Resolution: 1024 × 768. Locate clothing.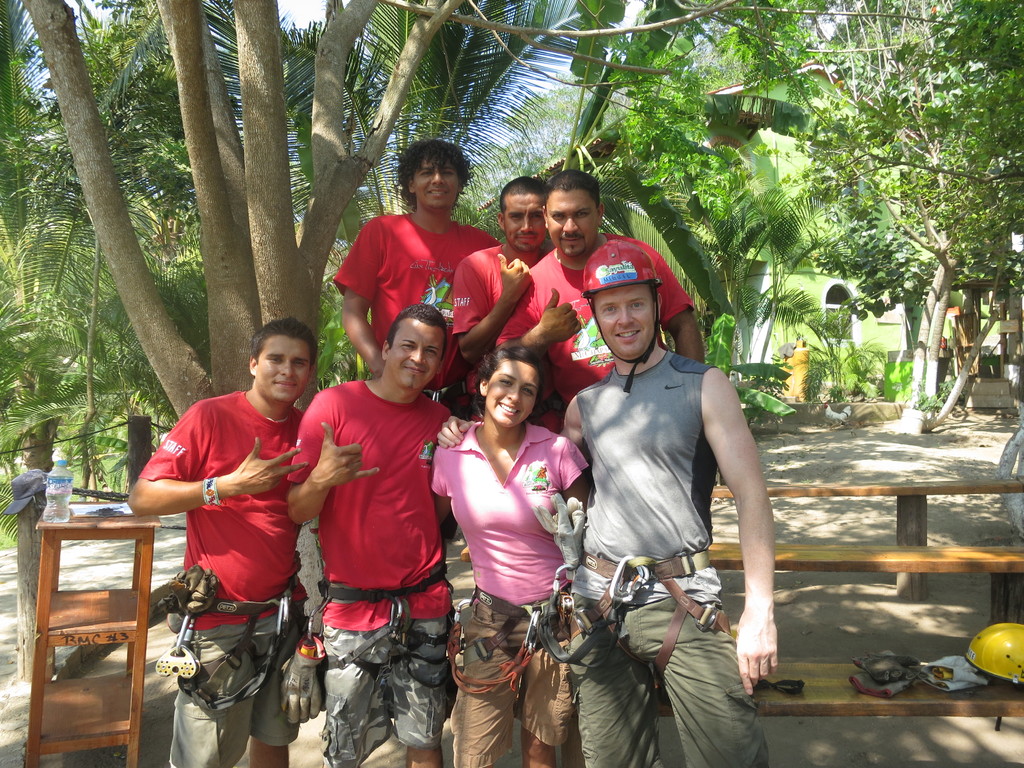
Rect(333, 214, 495, 538).
